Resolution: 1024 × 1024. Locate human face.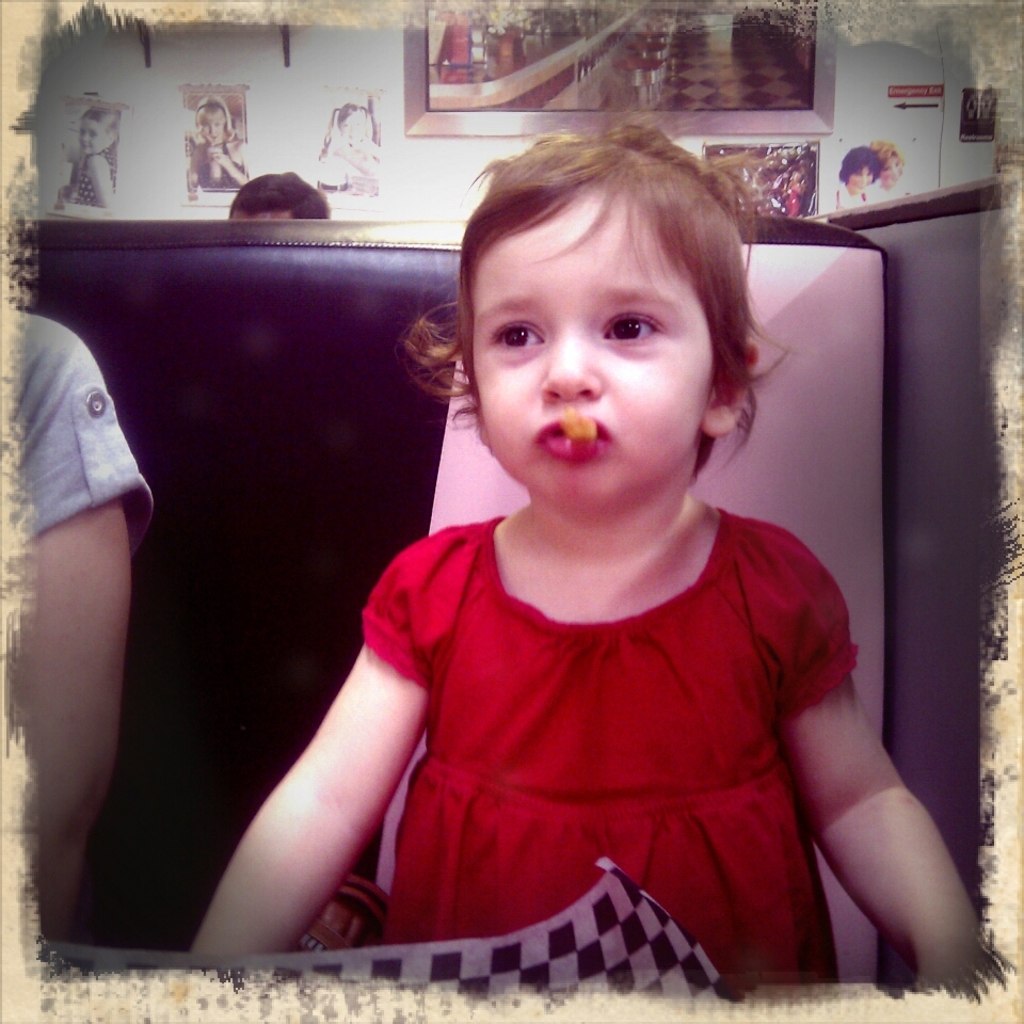
(left=844, top=165, right=873, bottom=190).
